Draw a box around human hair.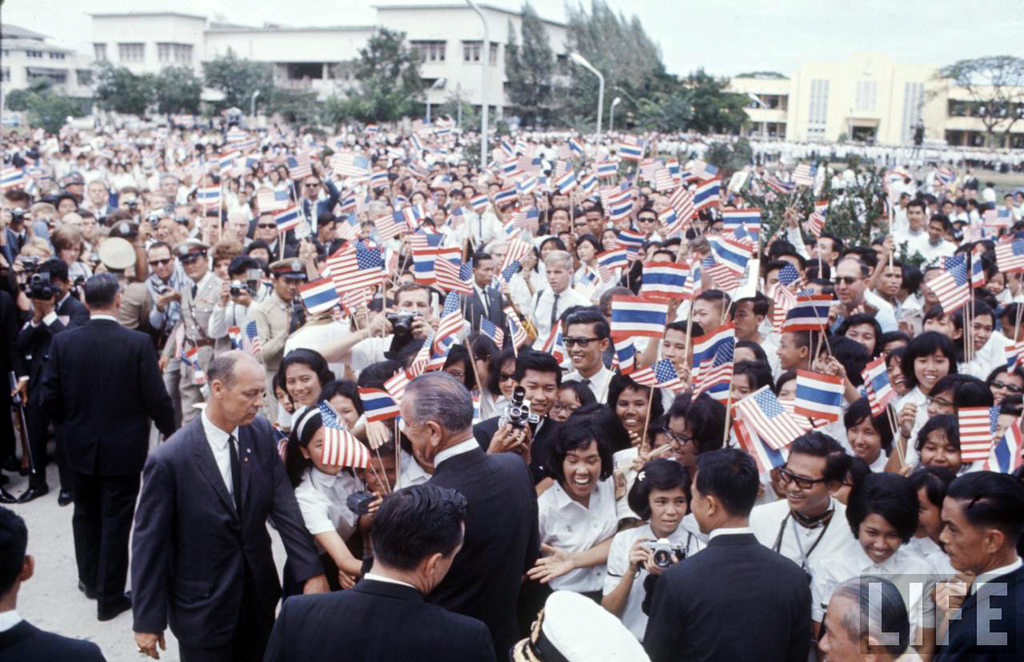
[left=789, top=433, right=851, bottom=489].
